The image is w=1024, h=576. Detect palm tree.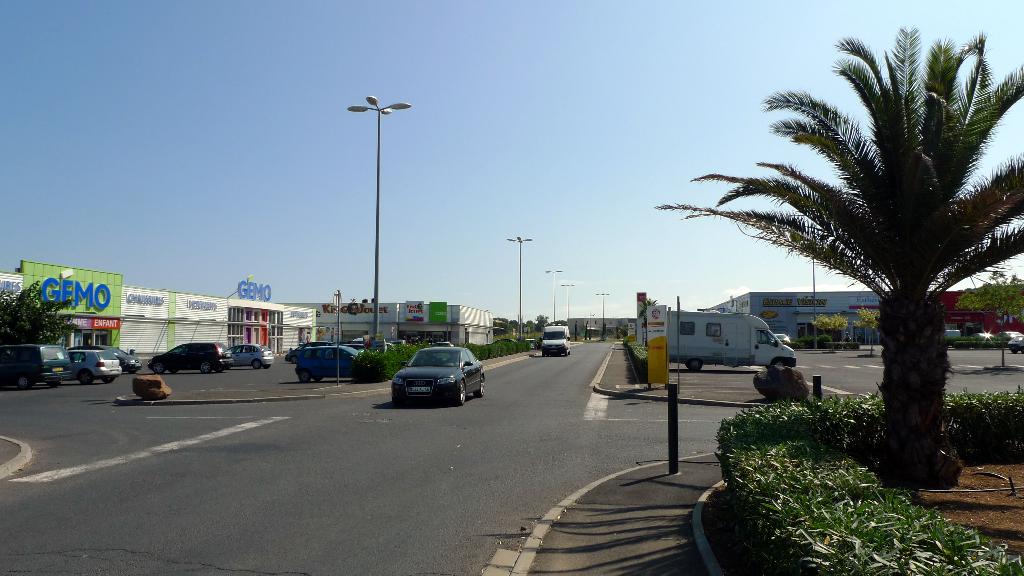
Detection: {"x1": 733, "y1": 56, "x2": 980, "y2": 445}.
